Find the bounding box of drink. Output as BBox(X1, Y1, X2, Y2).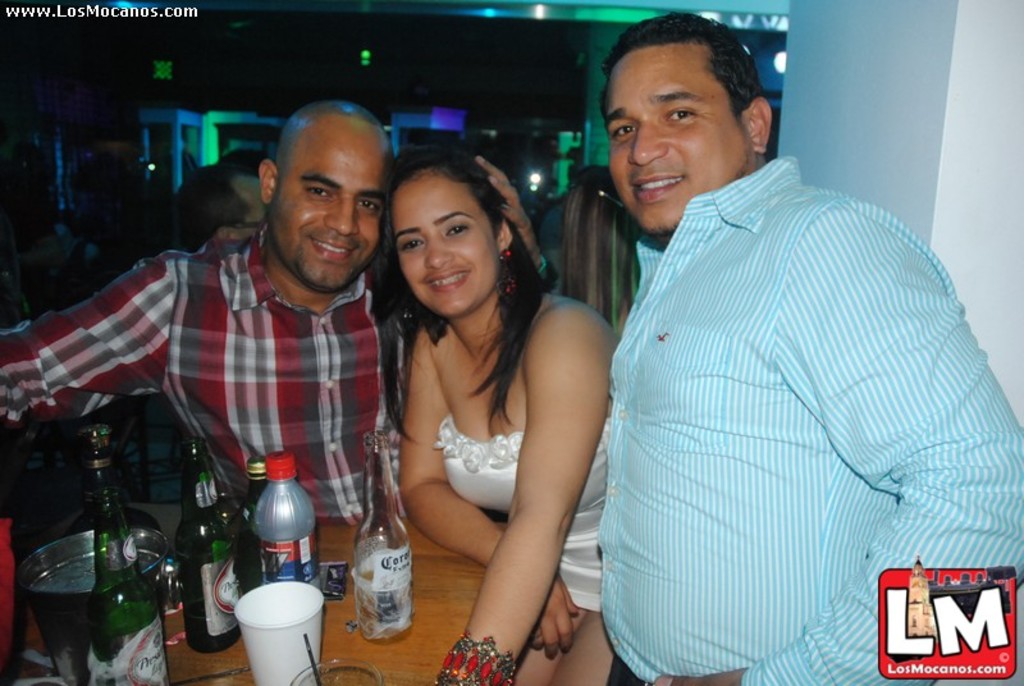
BBox(92, 485, 175, 685).
